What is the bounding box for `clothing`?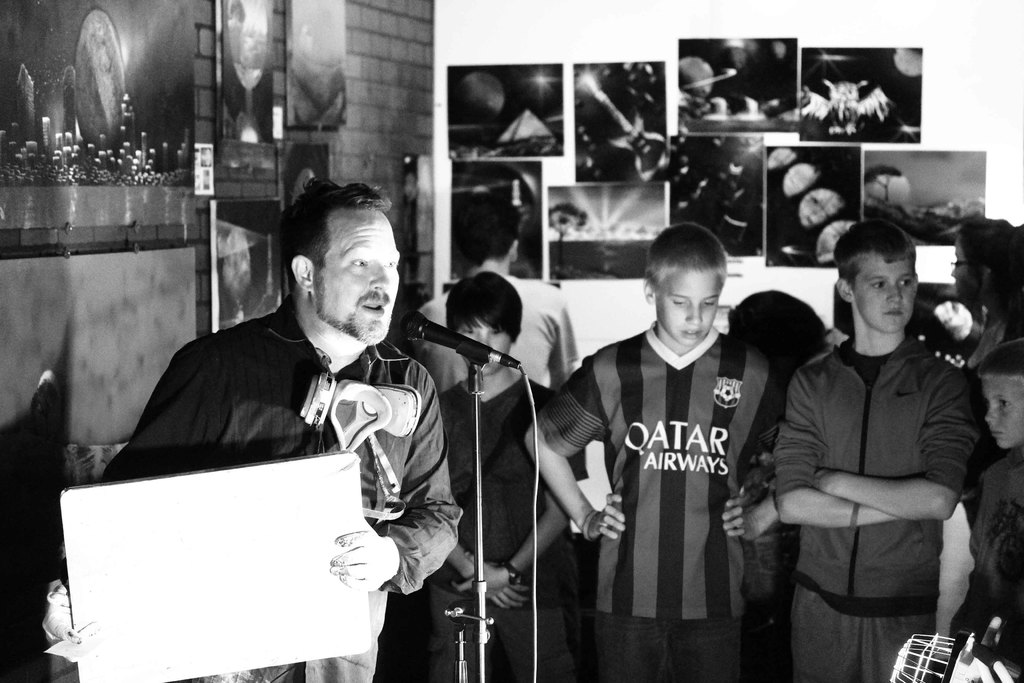
crop(427, 374, 588, 682).
